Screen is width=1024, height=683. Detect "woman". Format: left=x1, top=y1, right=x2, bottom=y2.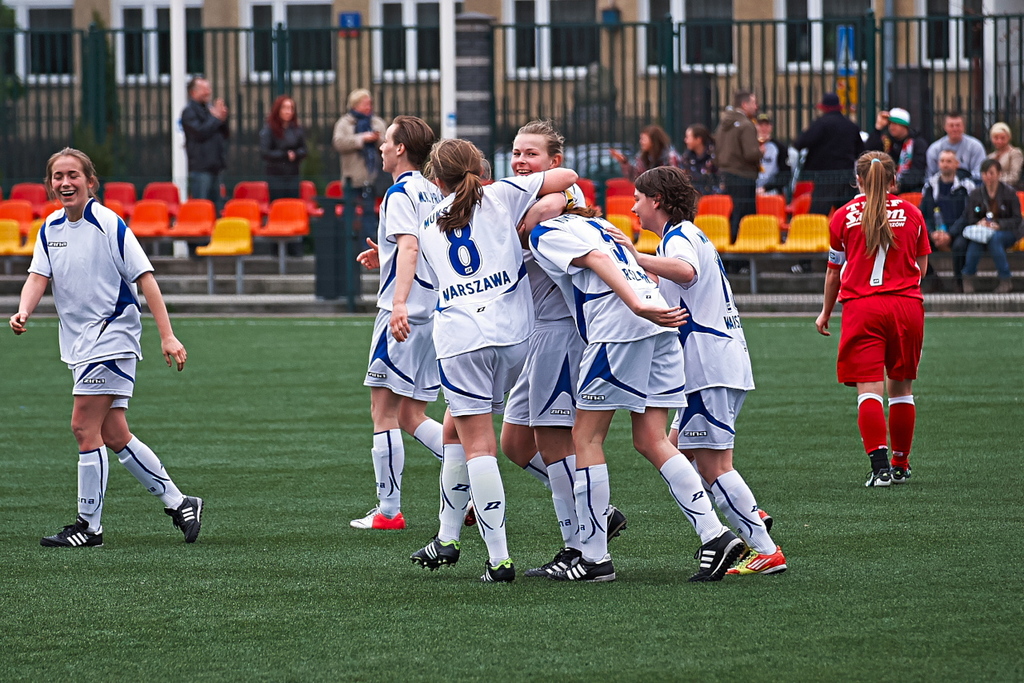
left=958, top=156, right=1023, bottom=299.
